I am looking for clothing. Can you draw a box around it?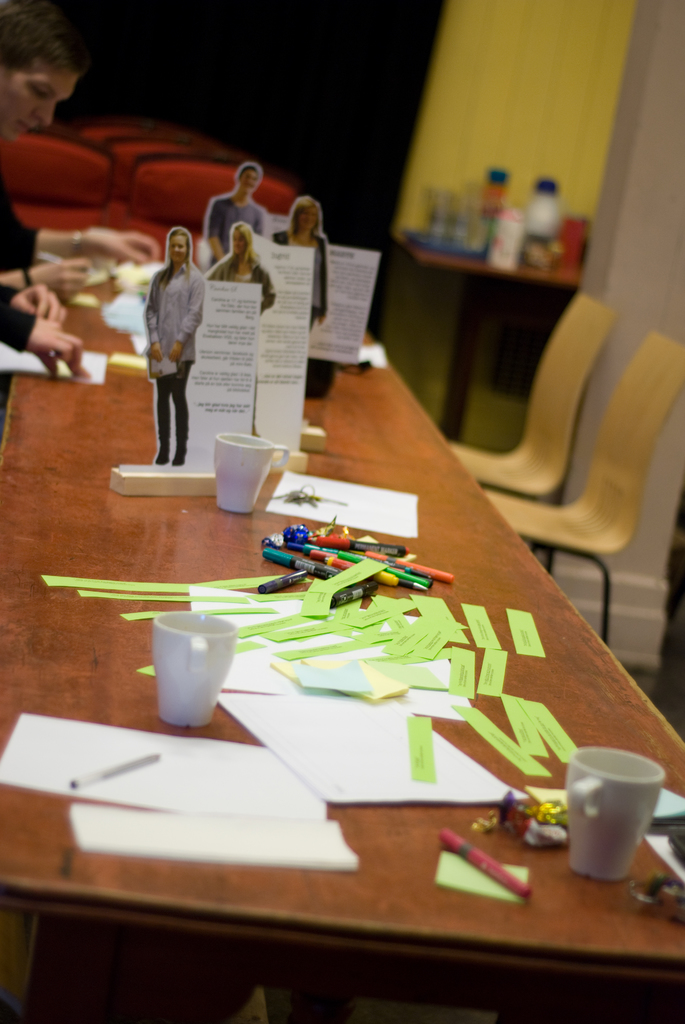
Sure, the bounding box is 267 226 329 333.
